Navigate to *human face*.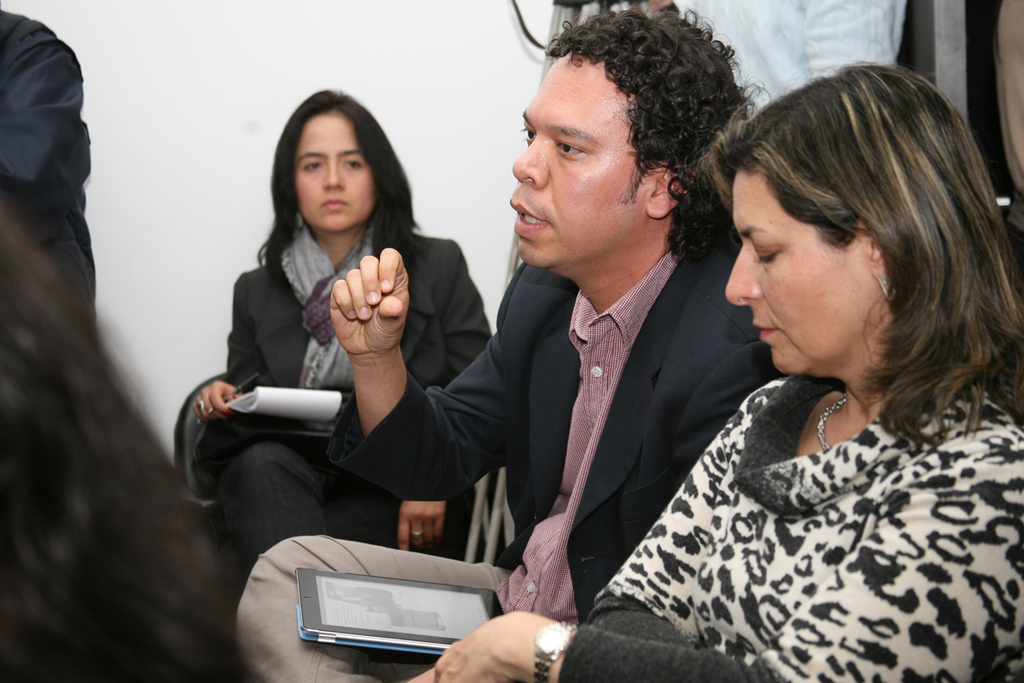
Navigation target: left=513, top=53, right=657, bottom=269.
